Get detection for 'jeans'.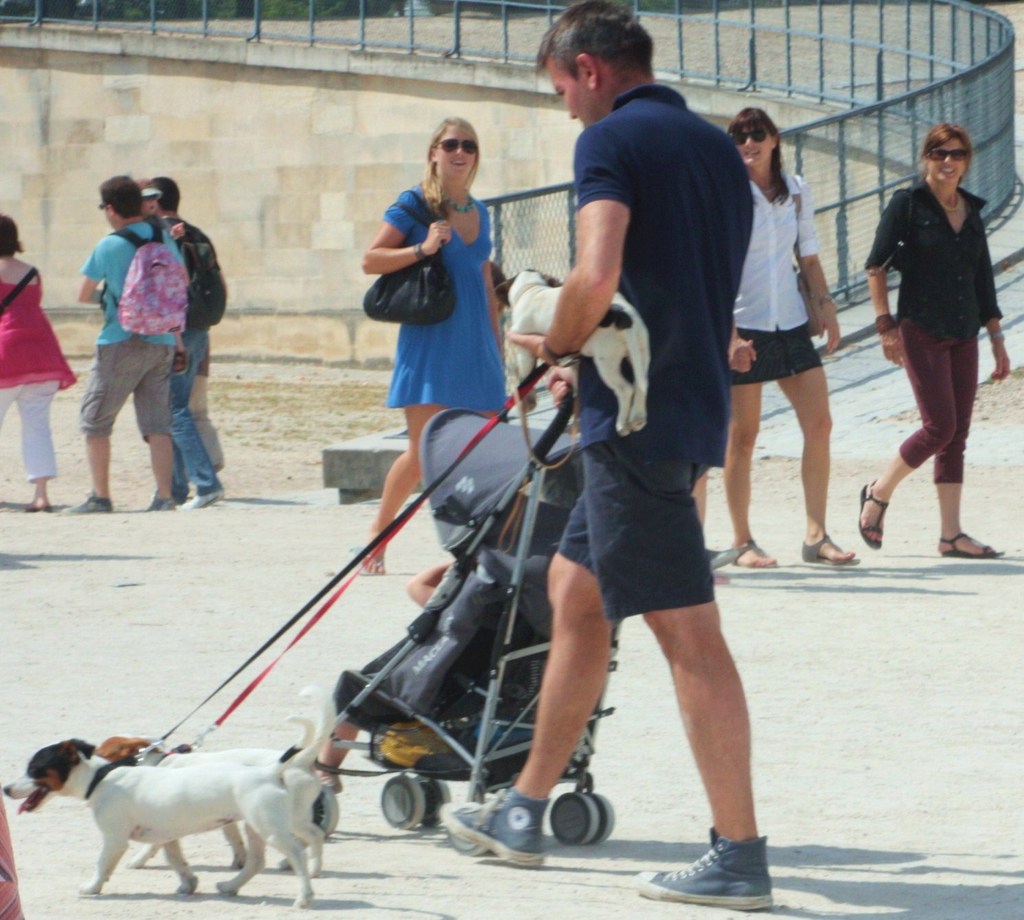
Detection: region(459, 790, 545, 847).
